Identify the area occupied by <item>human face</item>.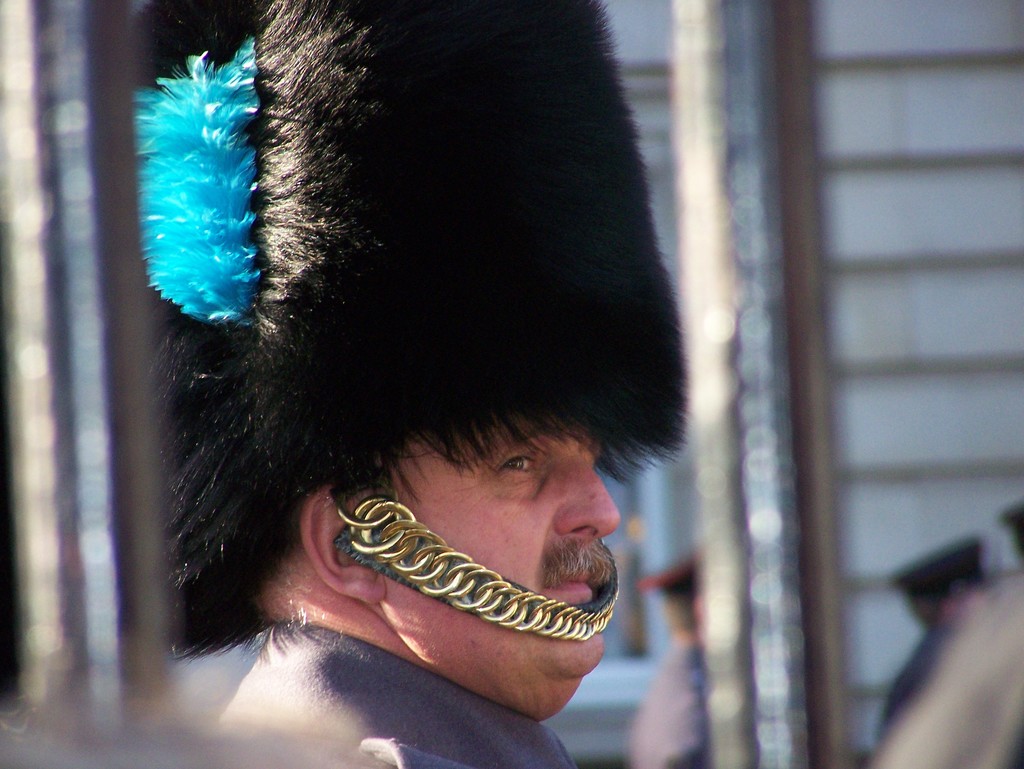
Area: l=383, t=413, r=618, b=676.
